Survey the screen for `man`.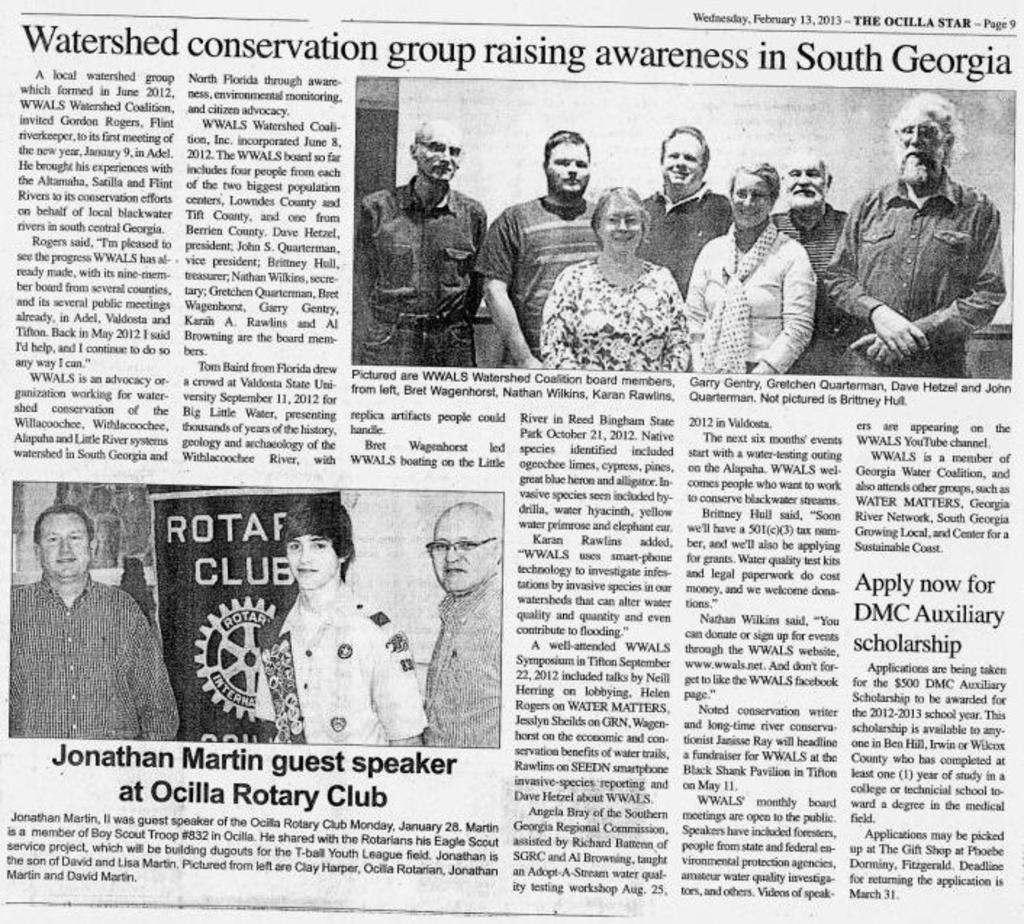
Survey found: (425, 503, 503, 744).
